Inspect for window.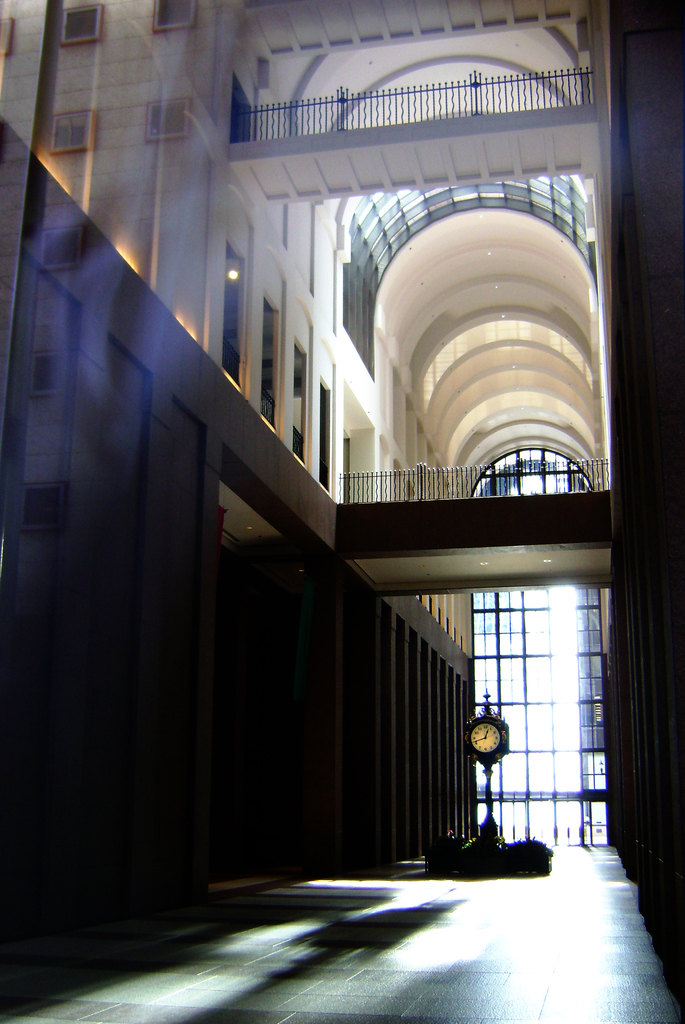
Inspection: 147:99:191:147.
